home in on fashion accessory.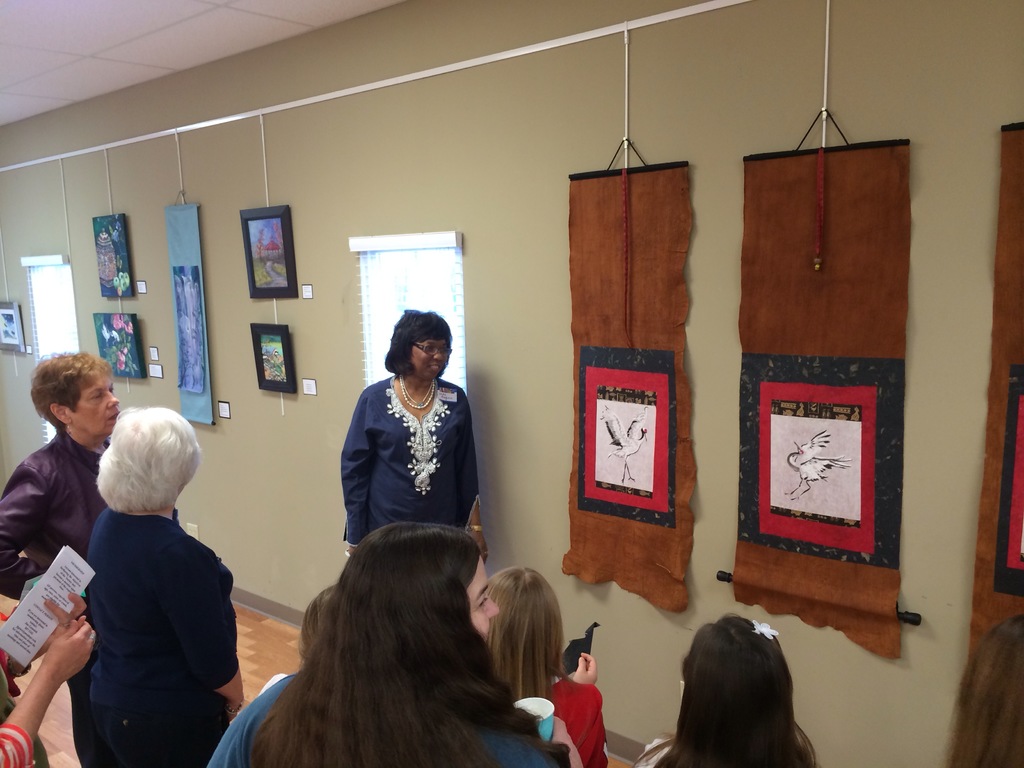
Homed in at [397, 372, 439, 412].
